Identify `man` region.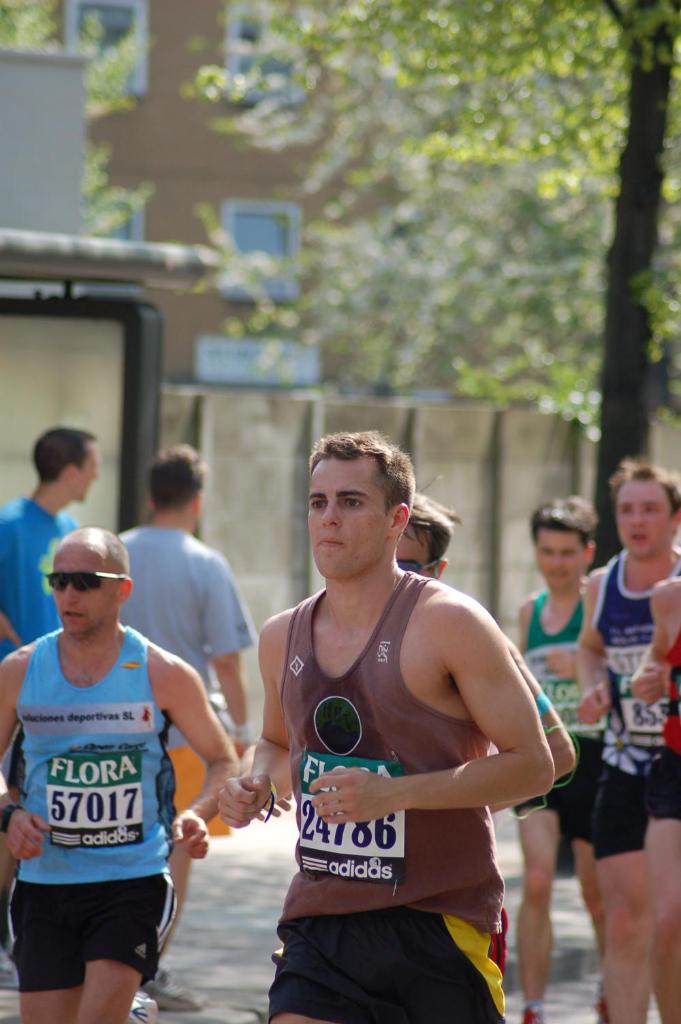
Region: (573,456,680,1023).
